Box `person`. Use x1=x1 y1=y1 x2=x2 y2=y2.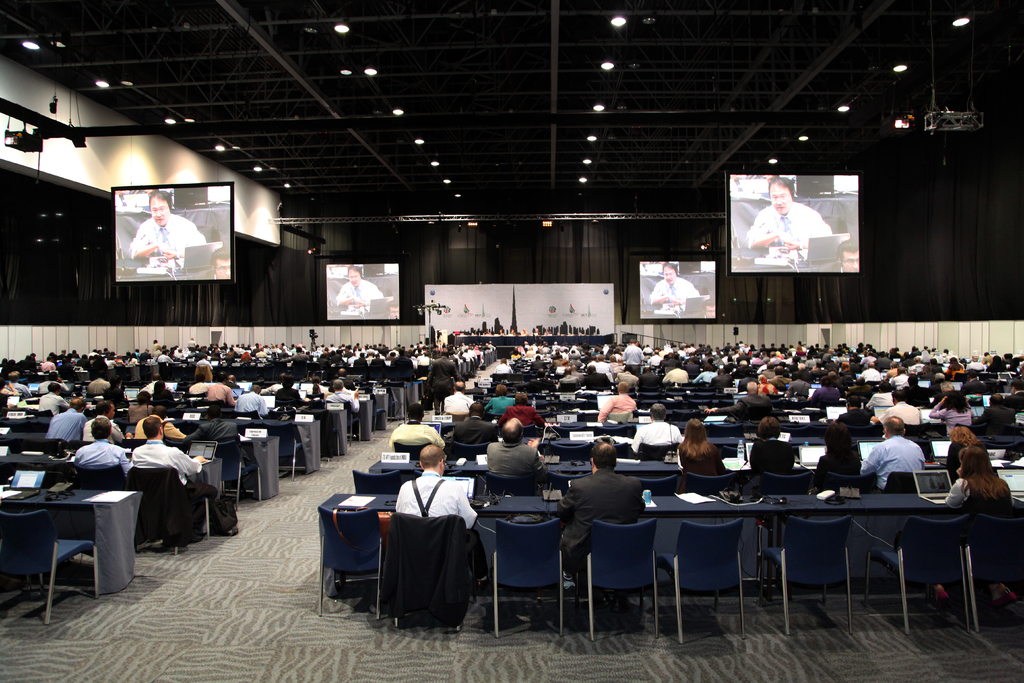
x1=428 y1=352 x2=458 y2=415.
